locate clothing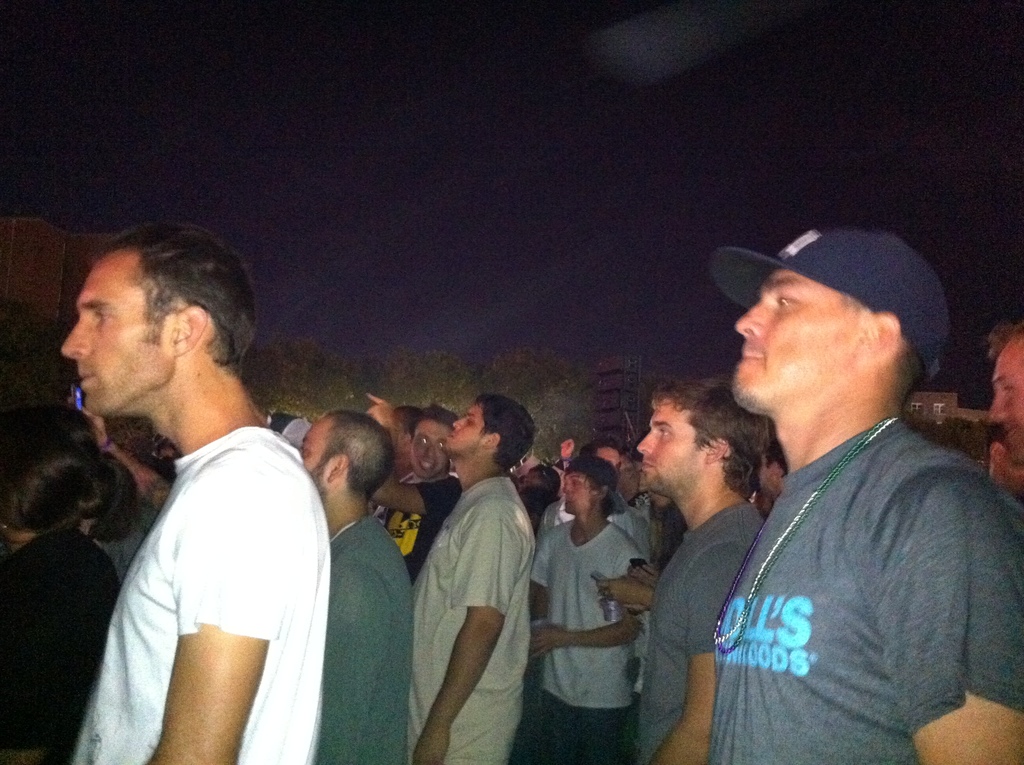
71,430,330,764
